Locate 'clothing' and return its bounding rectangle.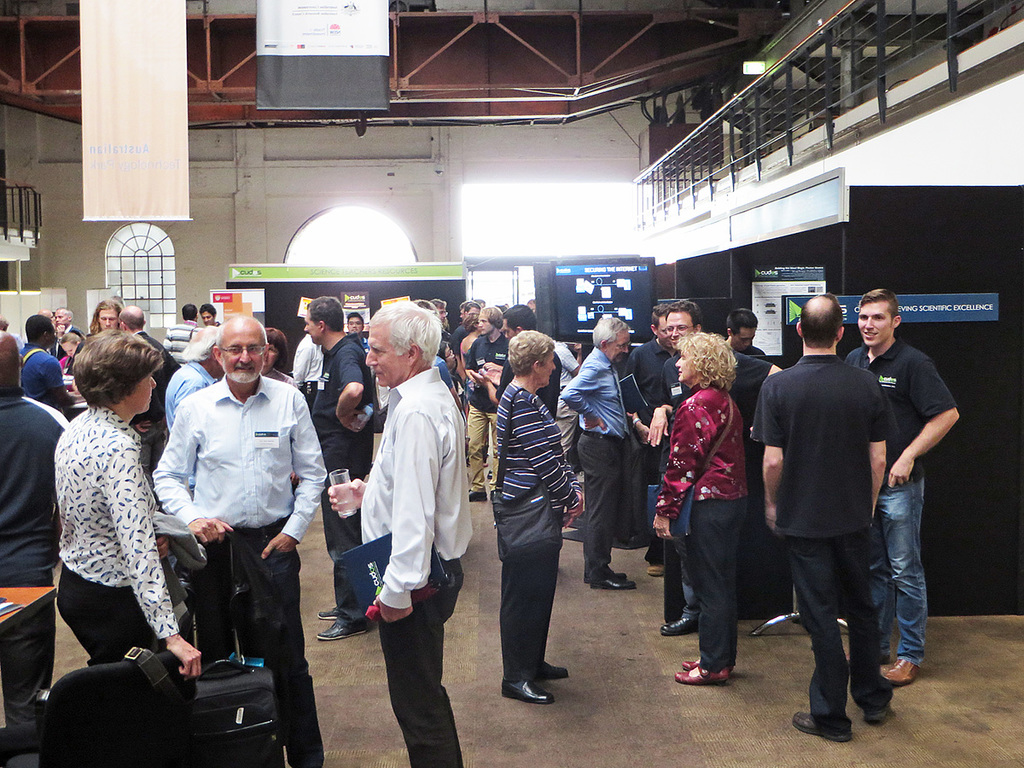
rect(653, 346, 779, 624).
